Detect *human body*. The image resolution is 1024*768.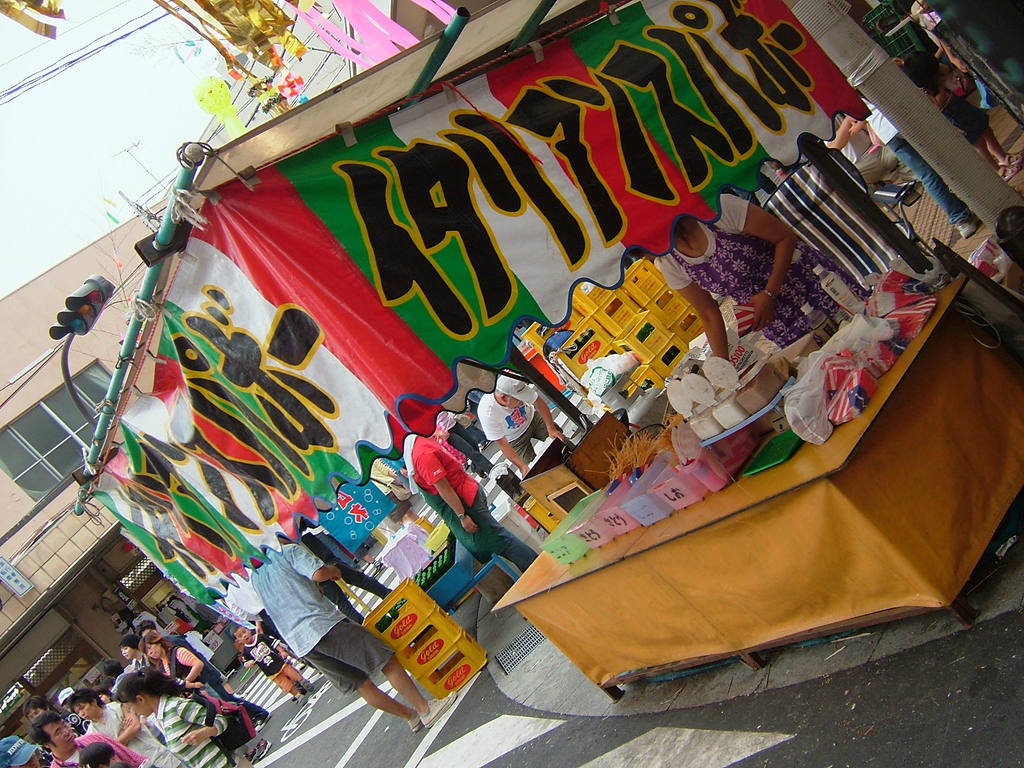
673,217,864,362.
